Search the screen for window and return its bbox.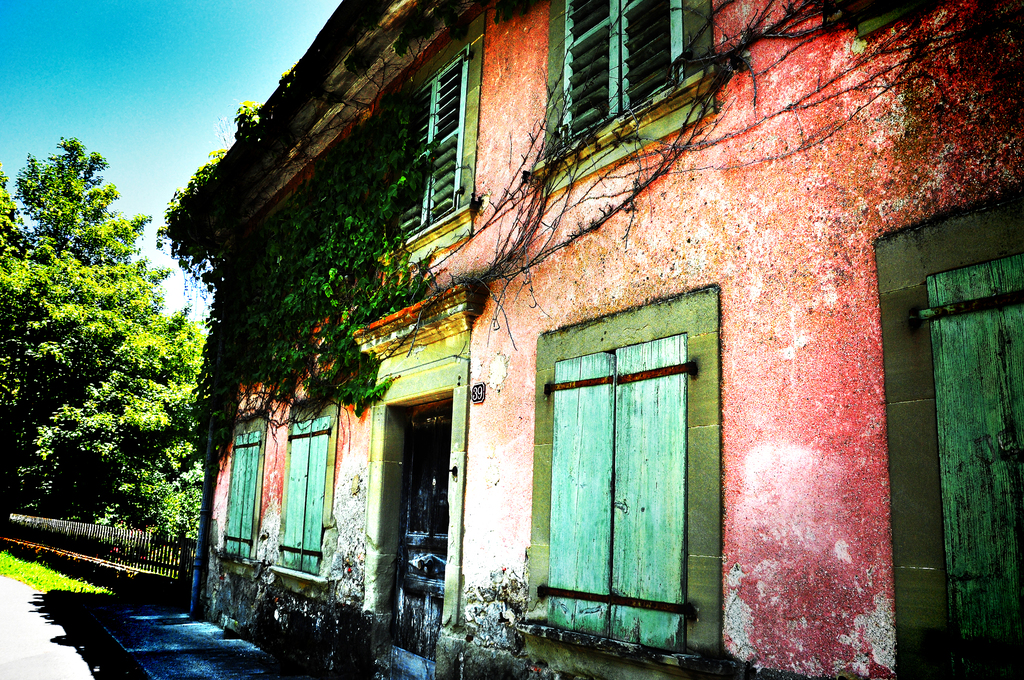
Found: Rect(548, 1, 715, 172).
